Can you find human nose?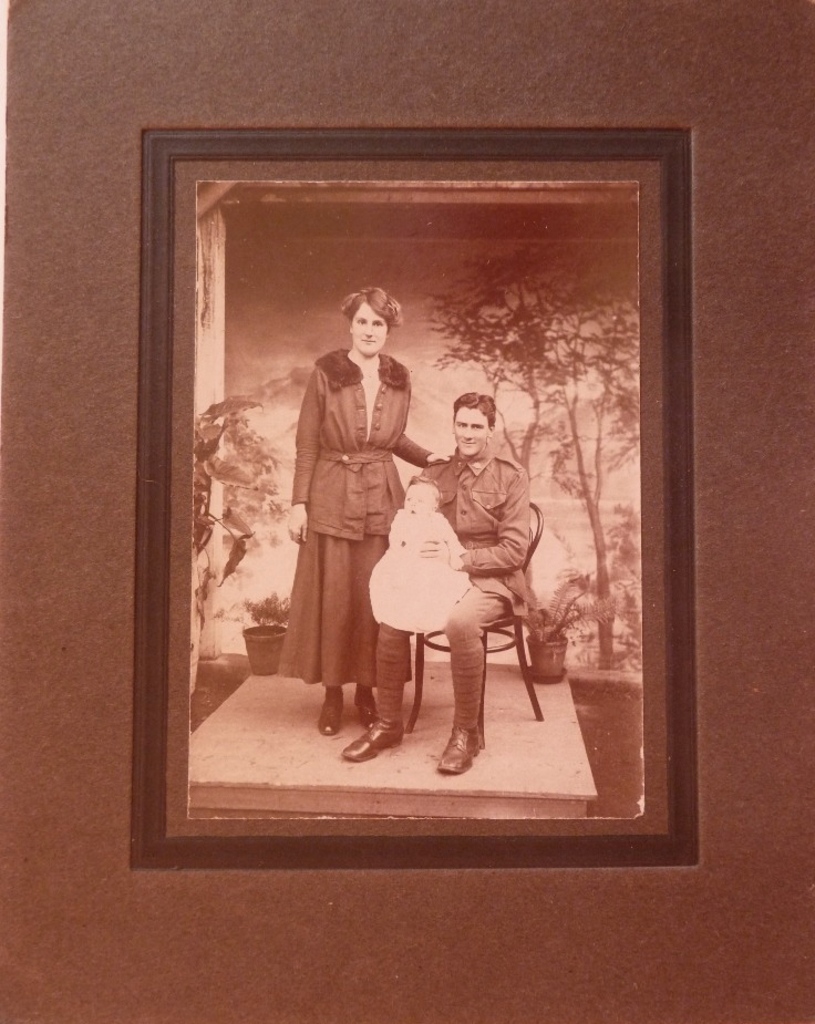
Yes, bounding box: locate(462, 427, 472, 439).
